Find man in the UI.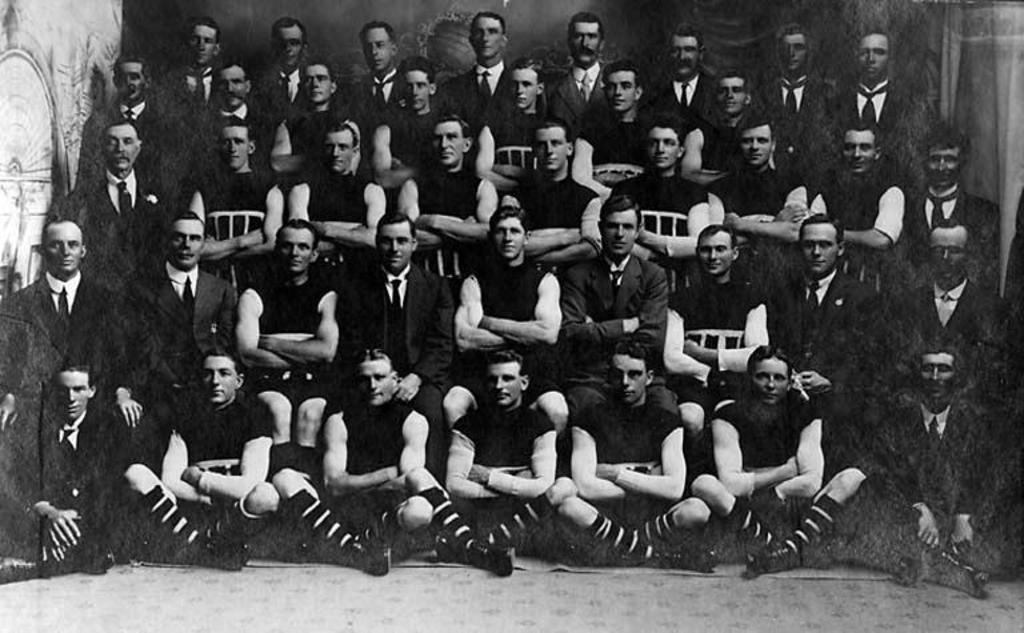
UI element at 123 207 240 465.
